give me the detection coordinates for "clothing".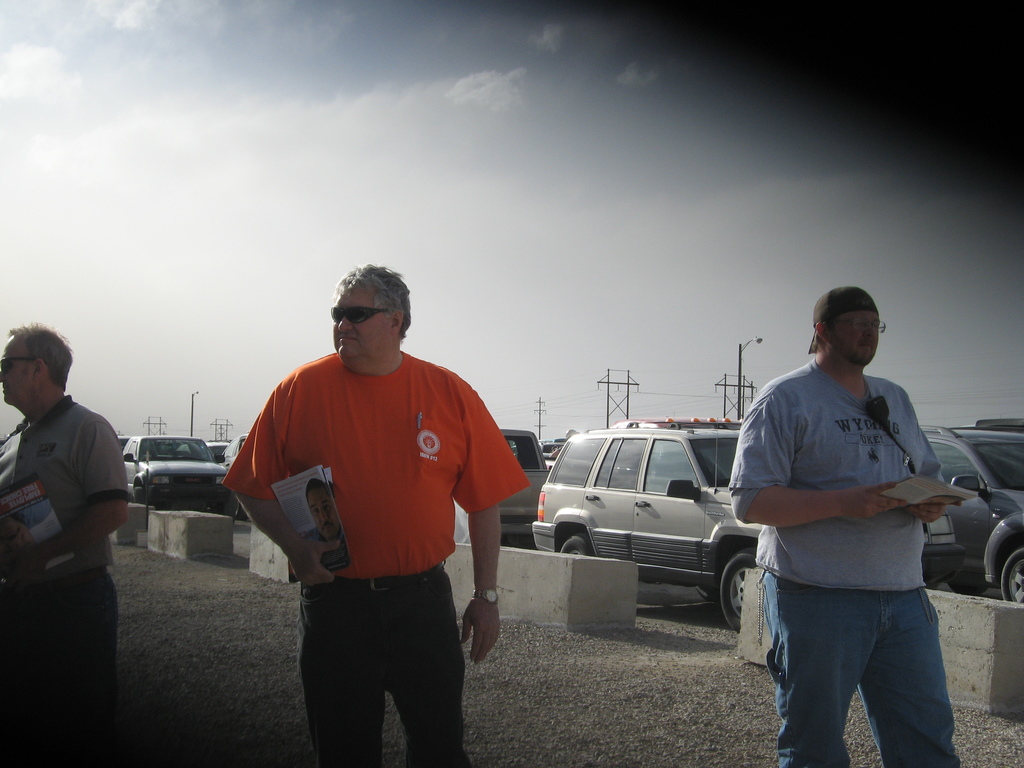
(0,395,131,767).
